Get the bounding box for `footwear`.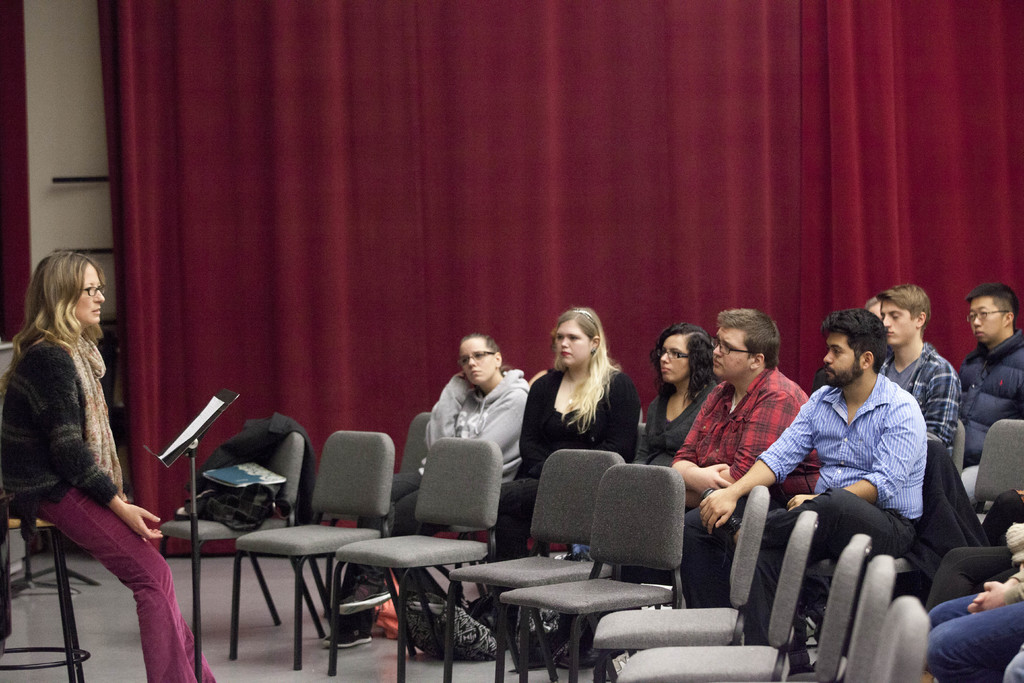
[336,574,391,614].
